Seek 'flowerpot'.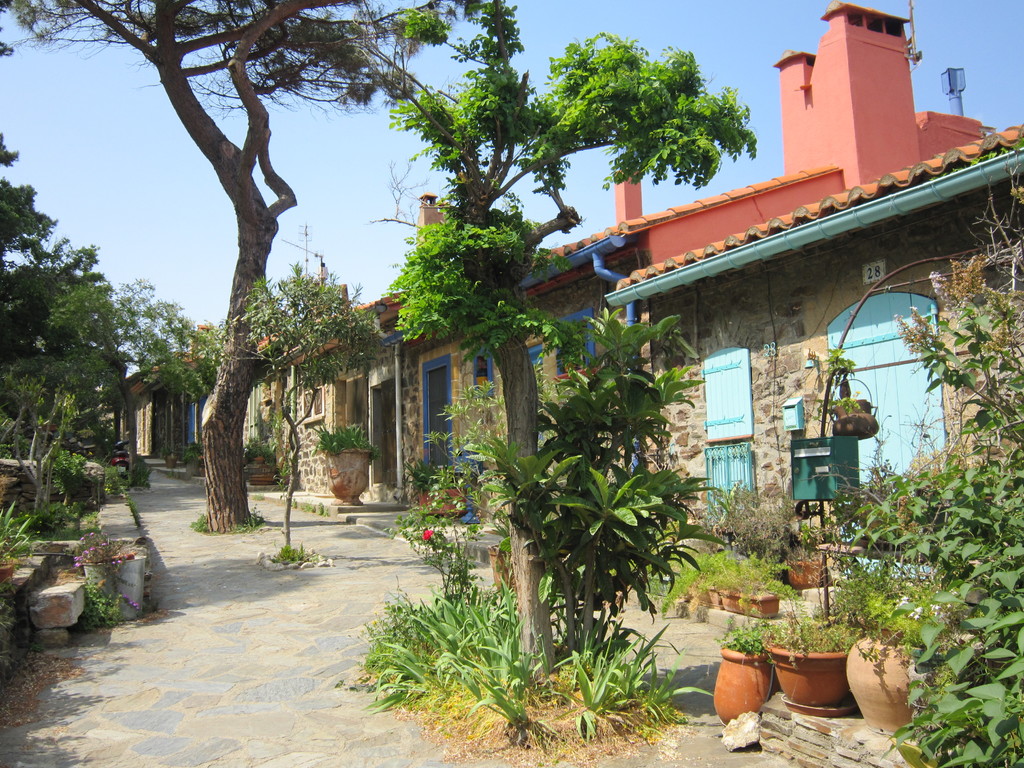
(166,449,177,466).
